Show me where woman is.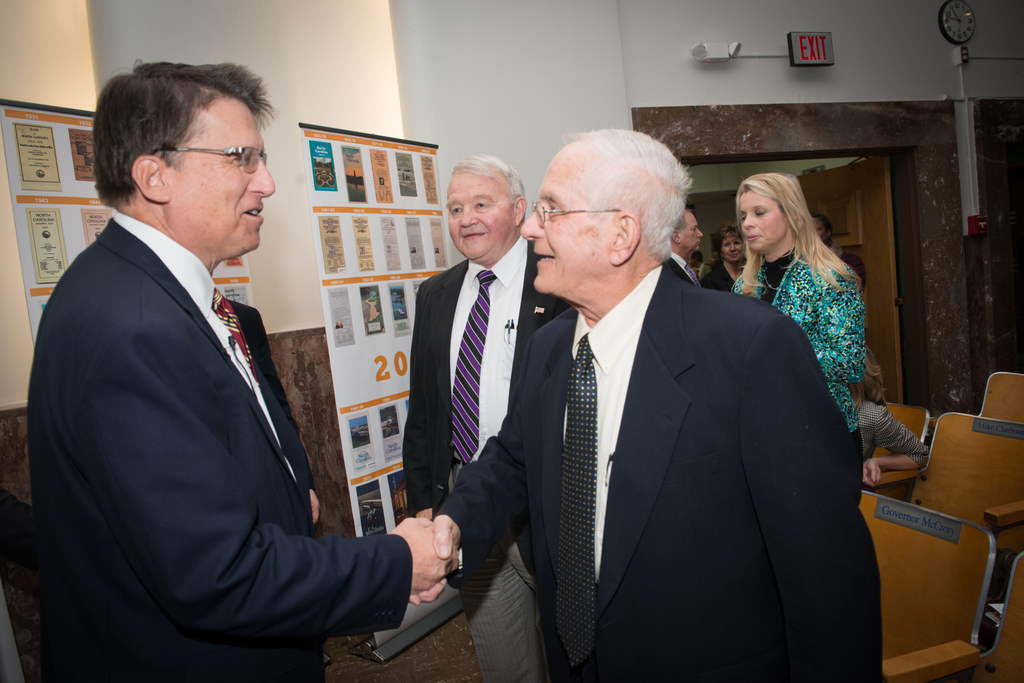
woman is at l=701, t=218, r=749, b=291.
